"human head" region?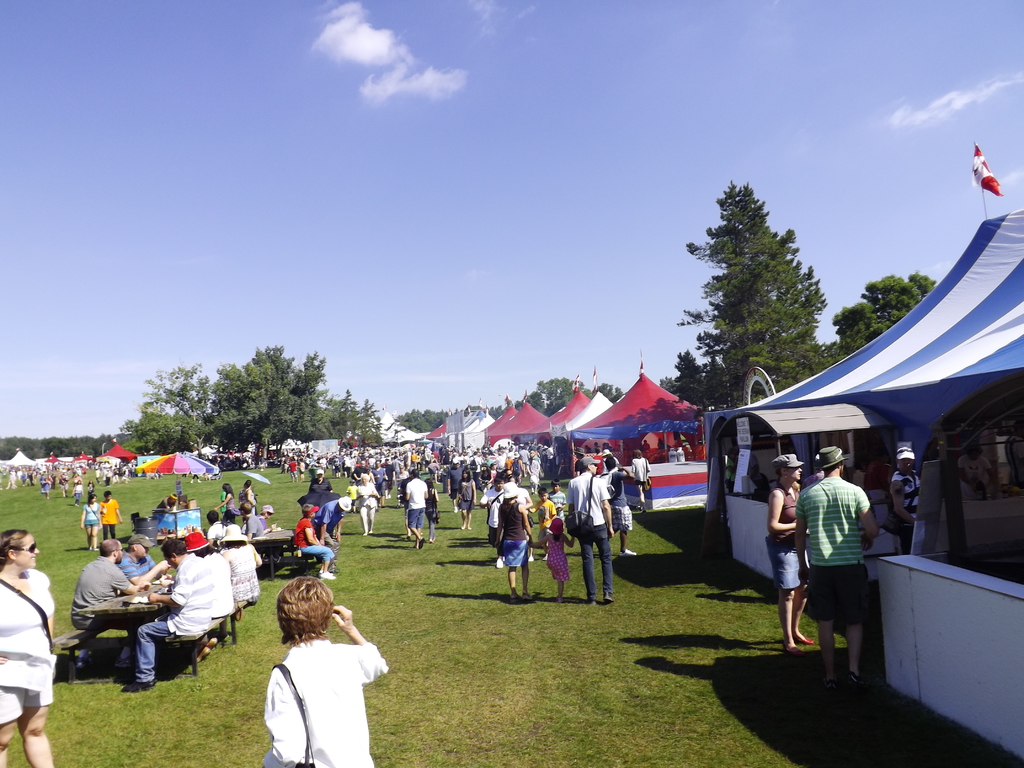
rect(238, 502, 252, 518)
